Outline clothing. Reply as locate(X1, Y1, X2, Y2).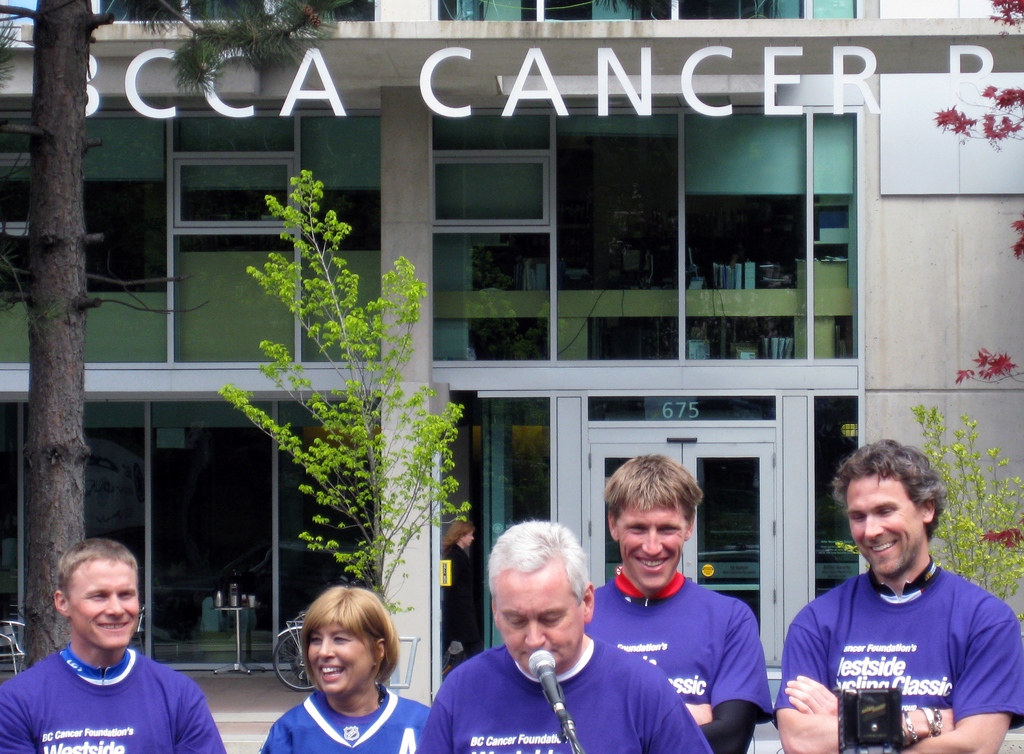
locate(413, 633, 712, 753).
